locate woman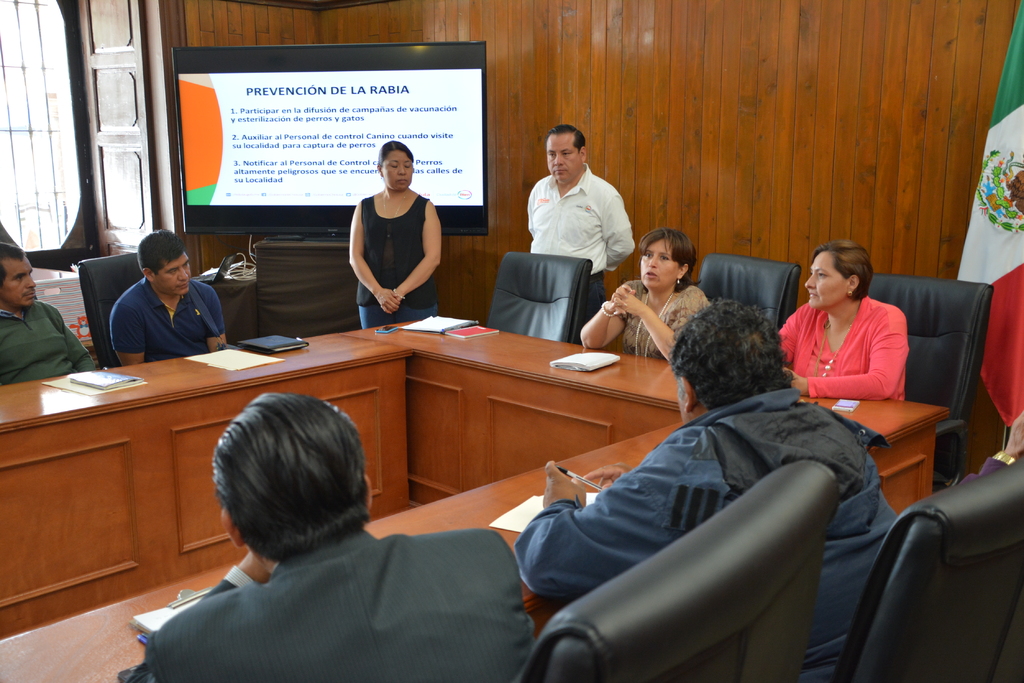
(x1=780, y1=241, x2=924, y2=435)
